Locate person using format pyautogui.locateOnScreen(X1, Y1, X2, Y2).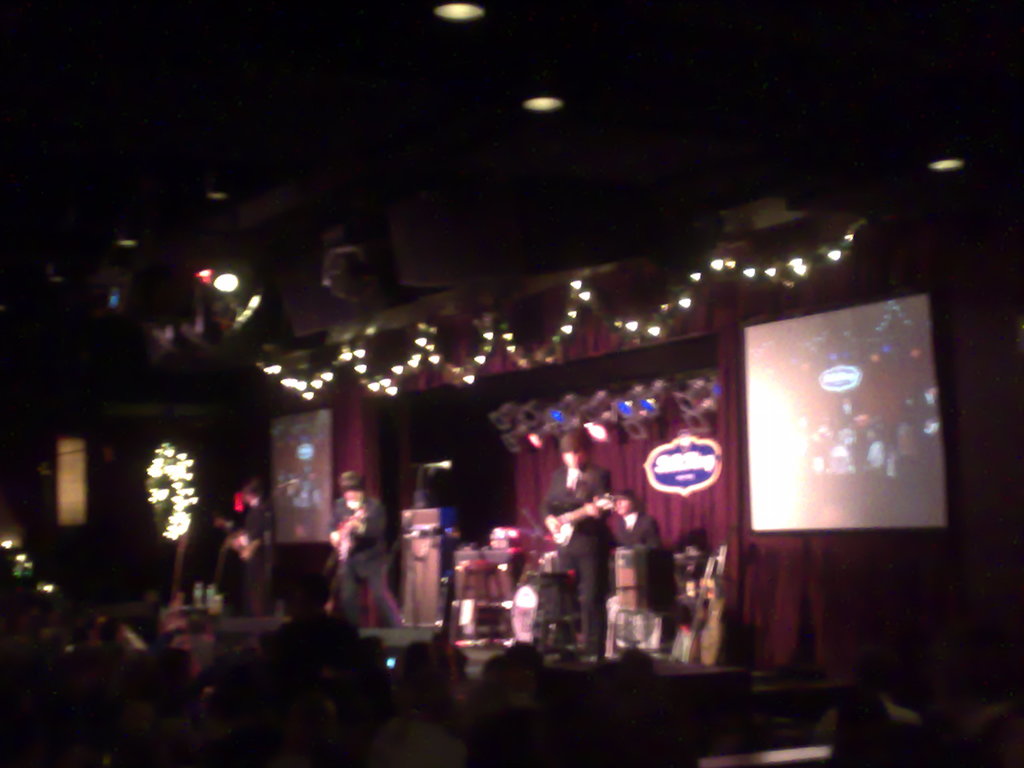
pyautogui.locateOnScreen(606, 495, 677, 643).
